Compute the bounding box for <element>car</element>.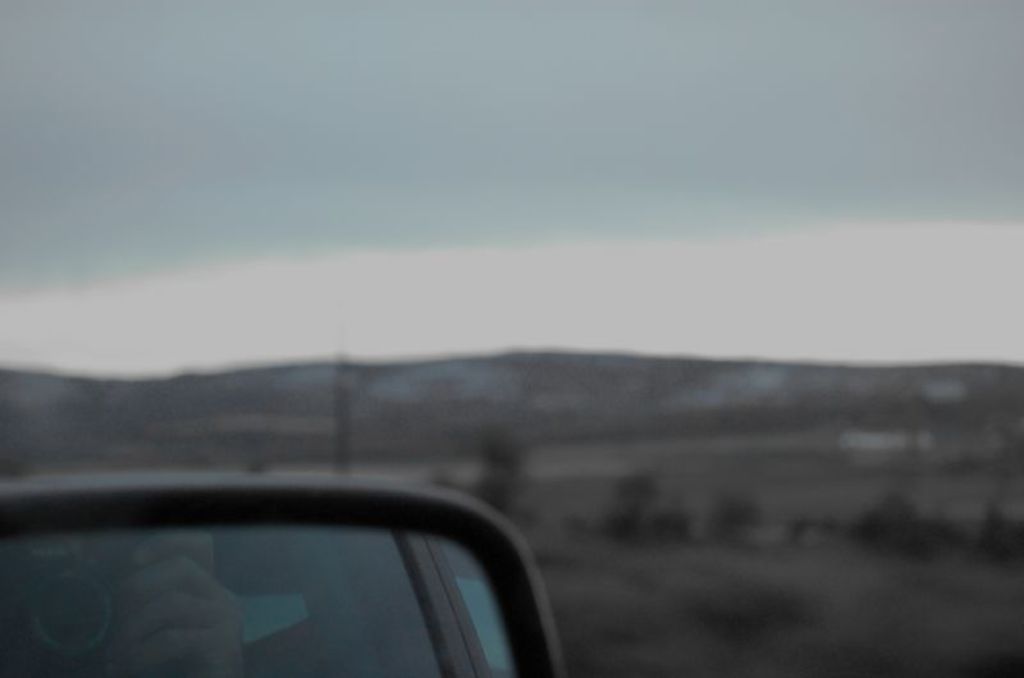
0, 475, 570, 677.
